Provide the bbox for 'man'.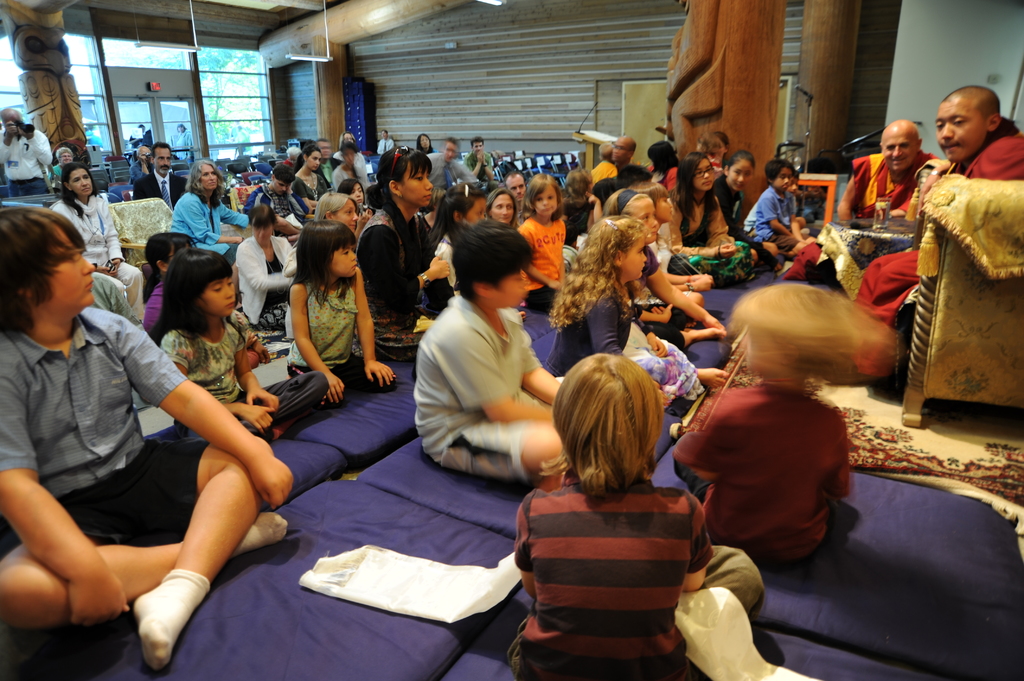
{"left": 835, "top": 118, "right": 943, "bottom": 225}.
